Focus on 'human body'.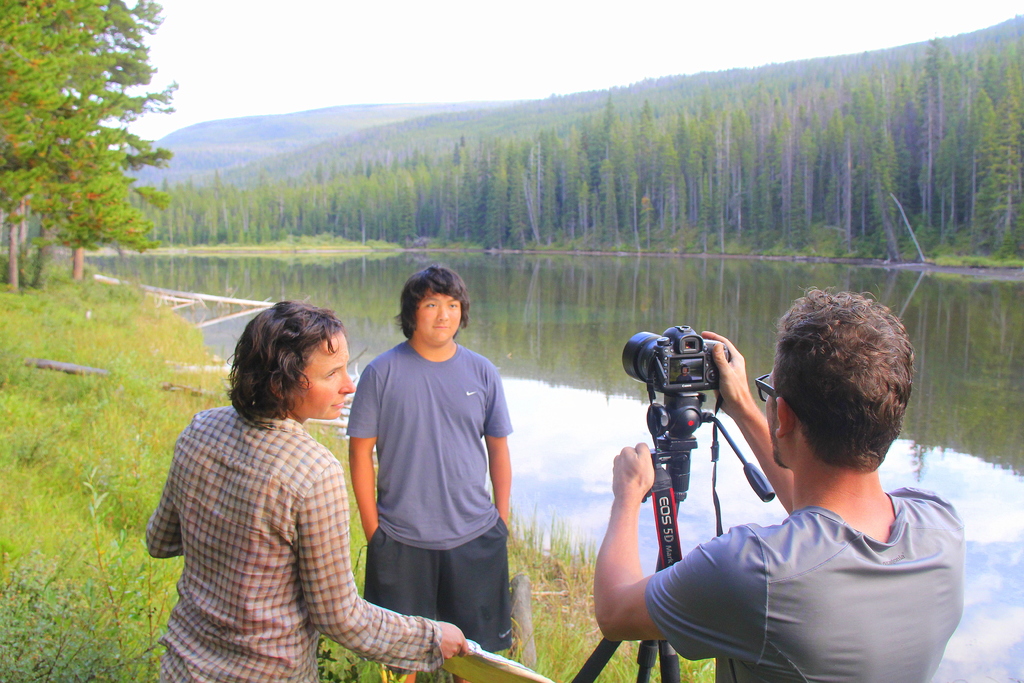
Focused at [x1=595, y1=468, x2=965, y2=682].
